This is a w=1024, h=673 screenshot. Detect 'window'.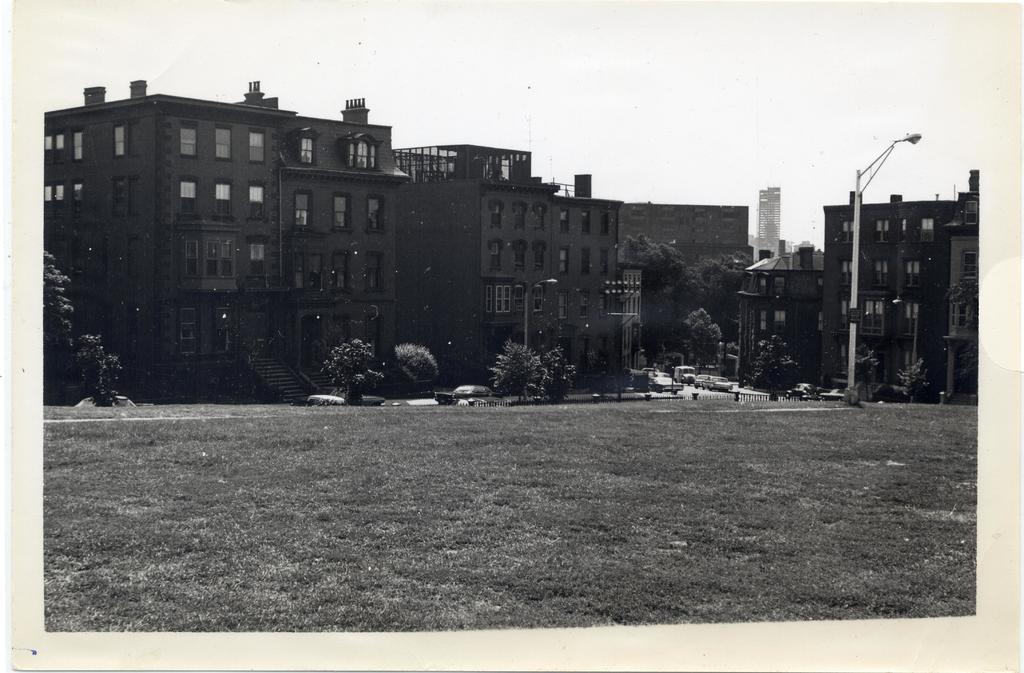
rect(43, 184, 54, 222).
